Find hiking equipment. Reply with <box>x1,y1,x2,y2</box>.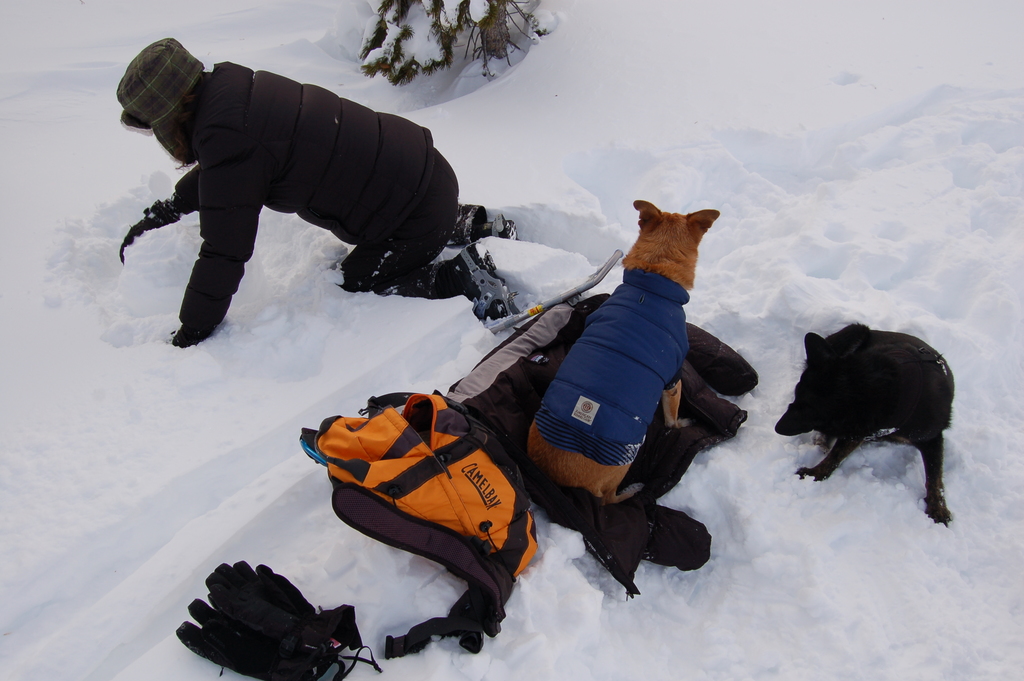
<box>299,391,540,662</box>.
